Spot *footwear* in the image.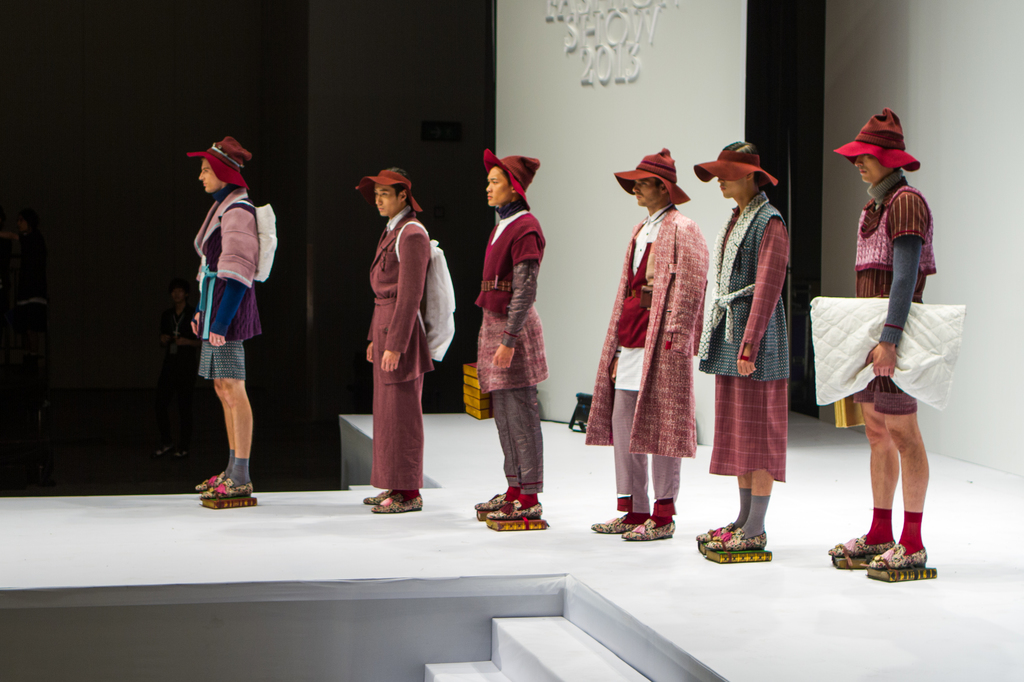
*footwear* found at detection(474, 489, 509, 510).
